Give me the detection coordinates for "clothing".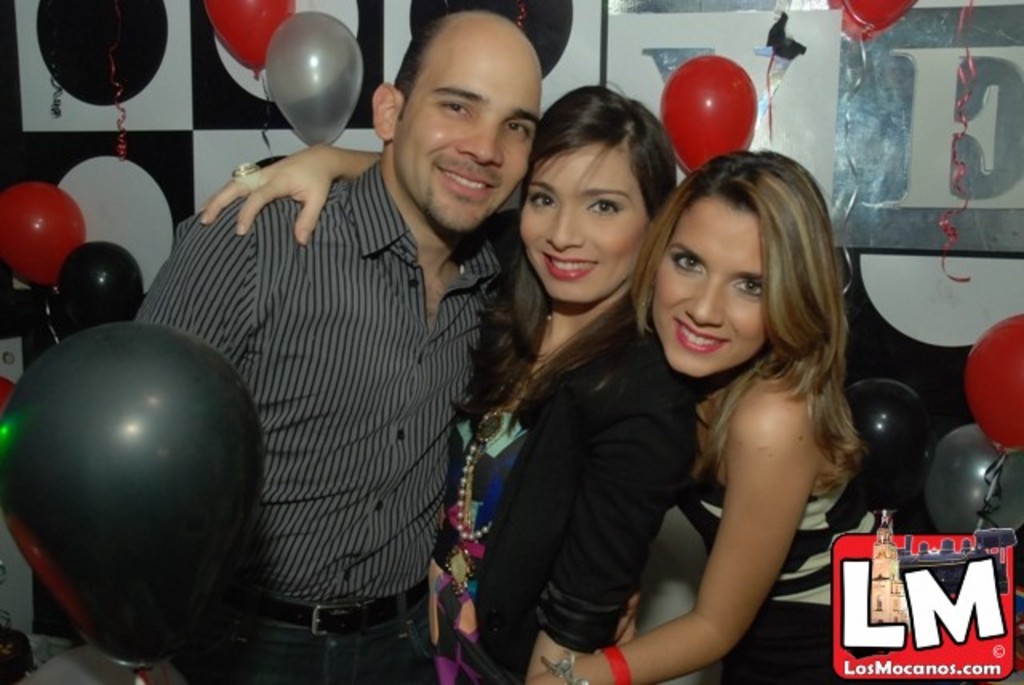
region(435, 304, 701, 683).
